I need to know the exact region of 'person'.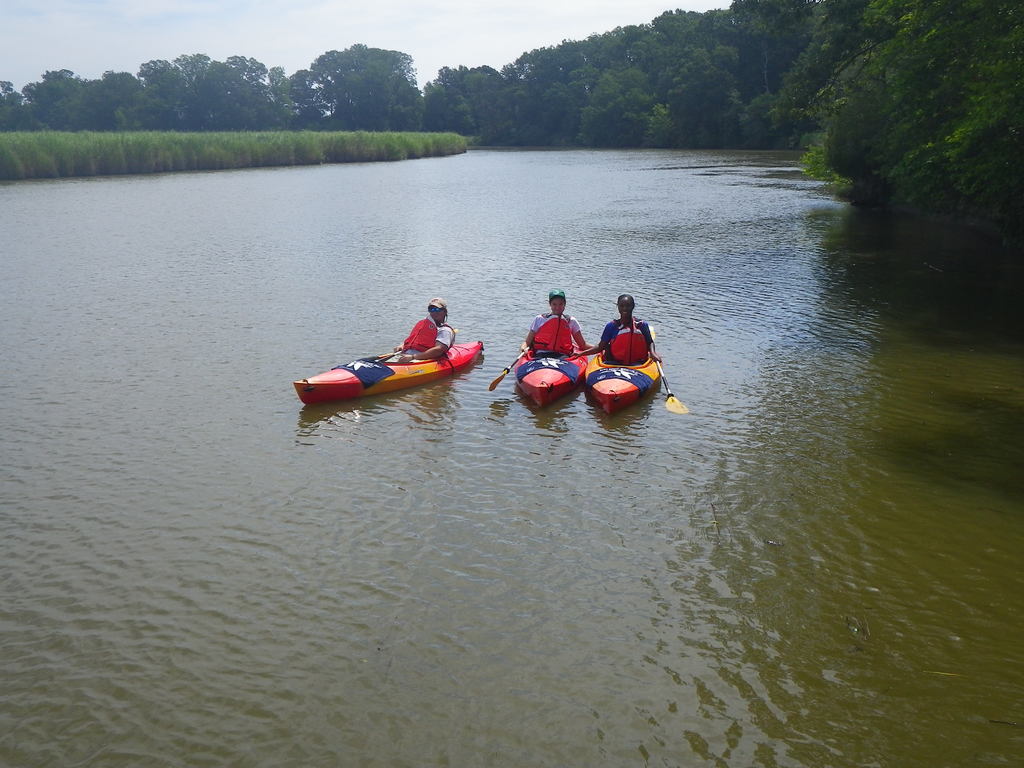
Region: <bbox>385, 297, 454, 364</bbox>.
